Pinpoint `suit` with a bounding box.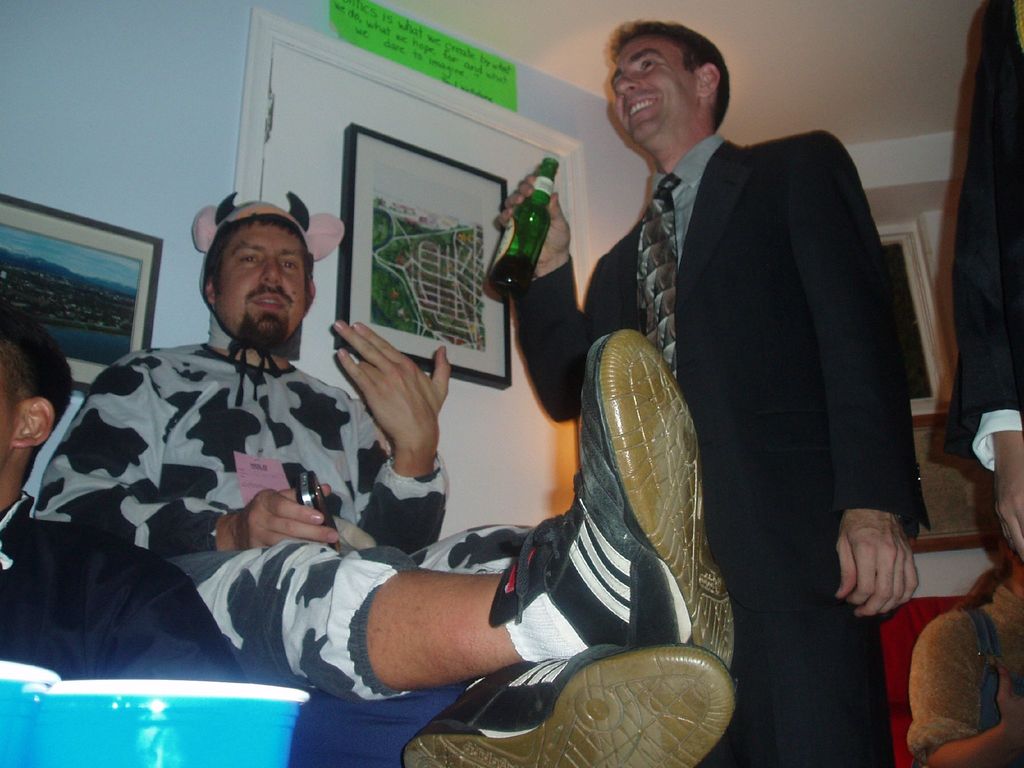
<bbox>562, 29, 924, 736</bbox>.
